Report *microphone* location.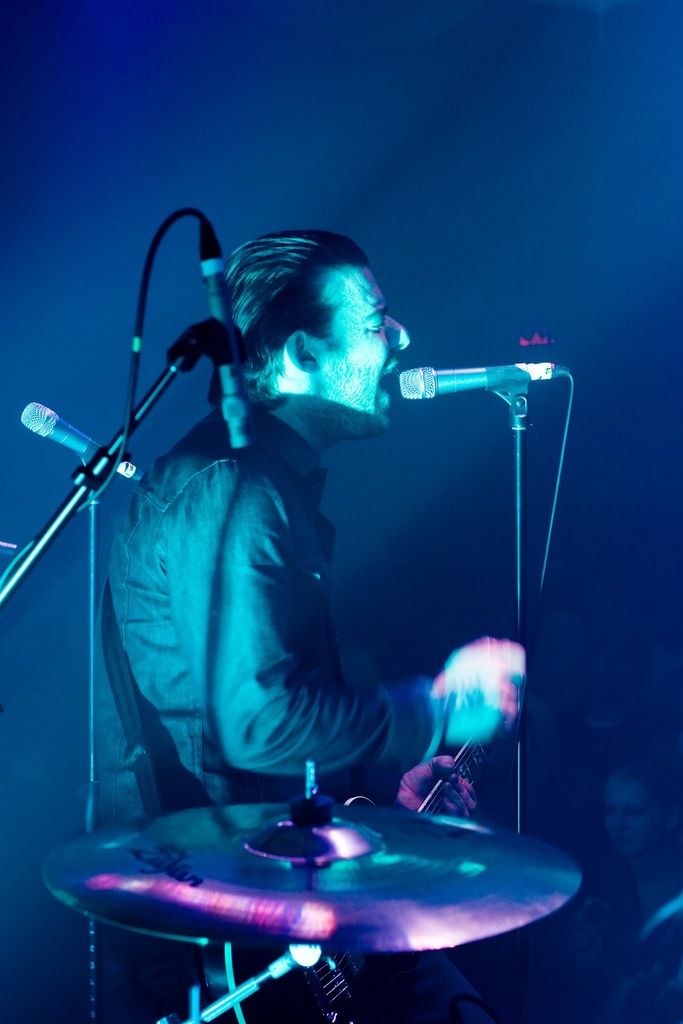
Report: {"x1": 395, "y1": 358, "x2": 533, "y2": 403}.
